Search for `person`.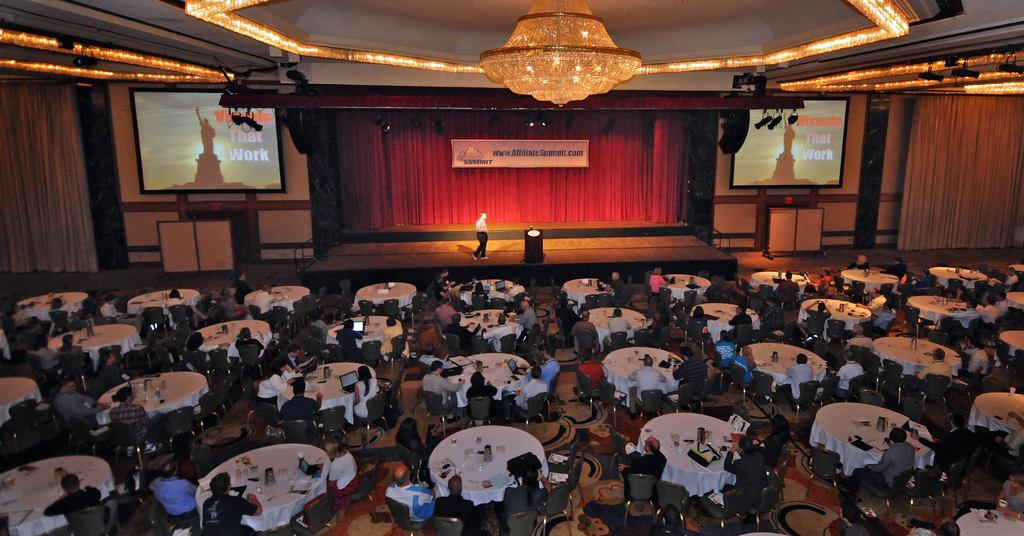
Found at bbox=(983, 409, 1023, 459).
